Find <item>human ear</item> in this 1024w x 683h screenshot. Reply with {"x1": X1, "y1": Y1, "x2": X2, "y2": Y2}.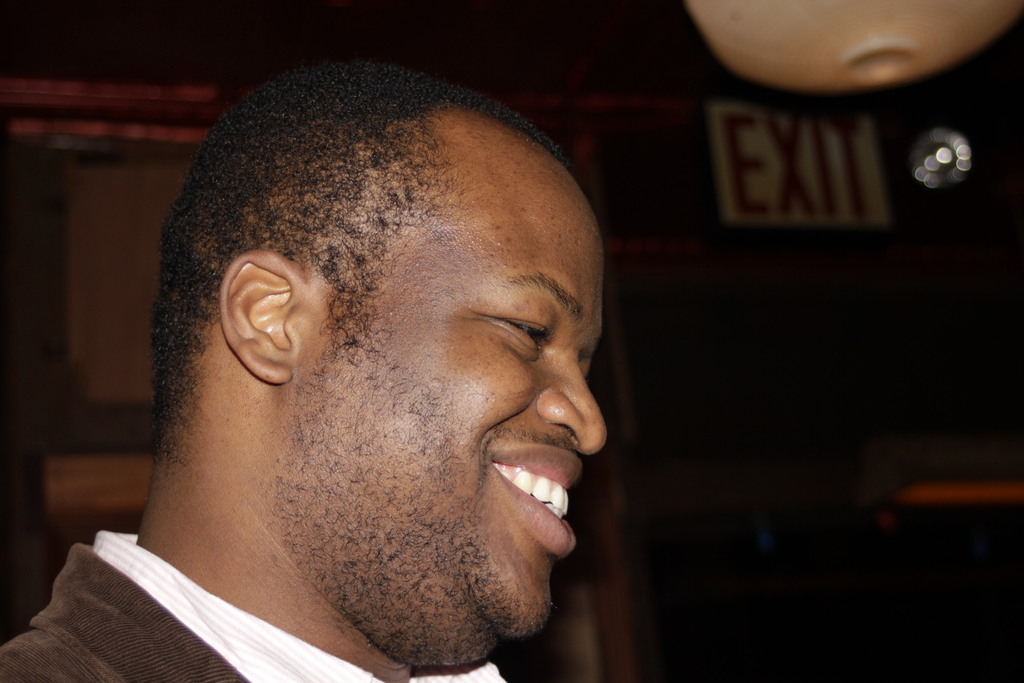
{"x1": 219, "y1": 249, "x2": 307, "y2": 382}.
